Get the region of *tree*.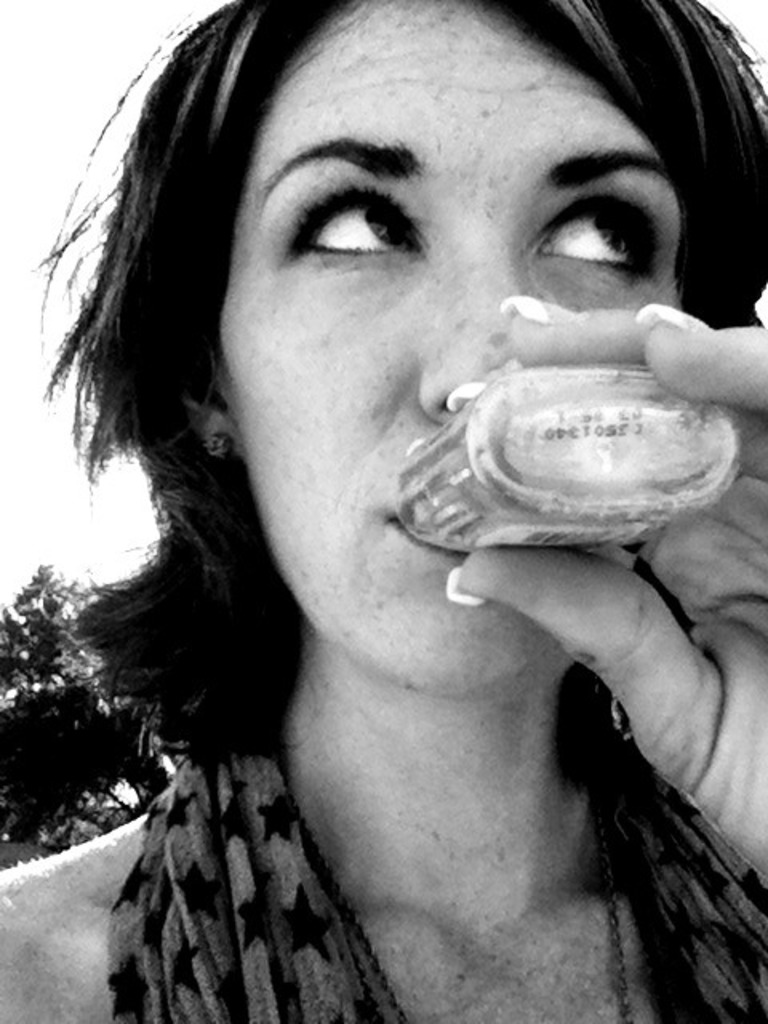
10, 533, 120, 853.
